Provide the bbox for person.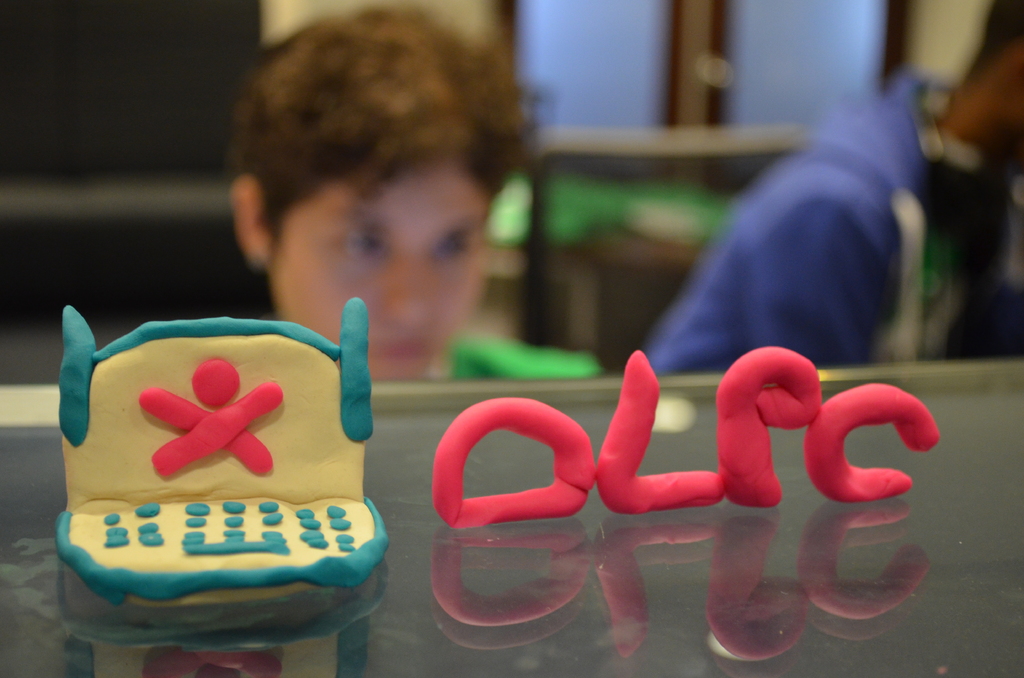
crop(225, 15, 603, 392).
